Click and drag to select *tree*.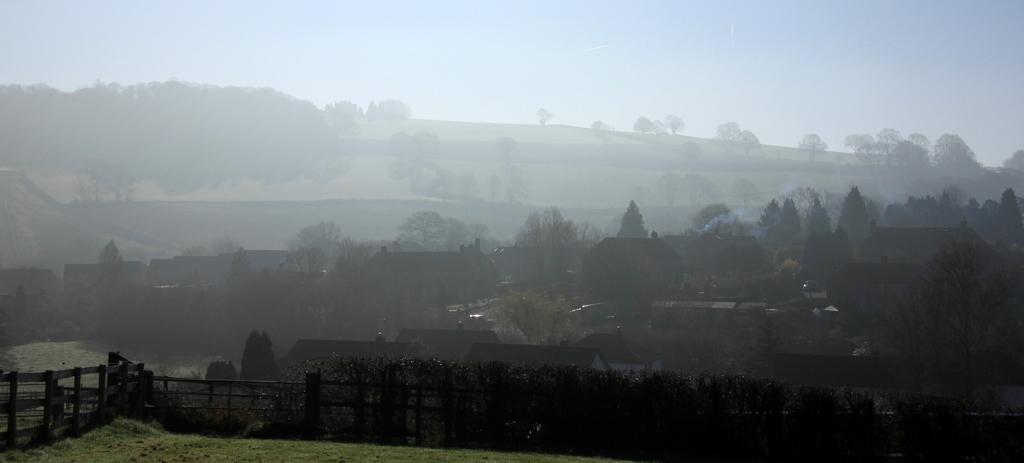
Selection: bbox=[0, 75, 409, 191].
